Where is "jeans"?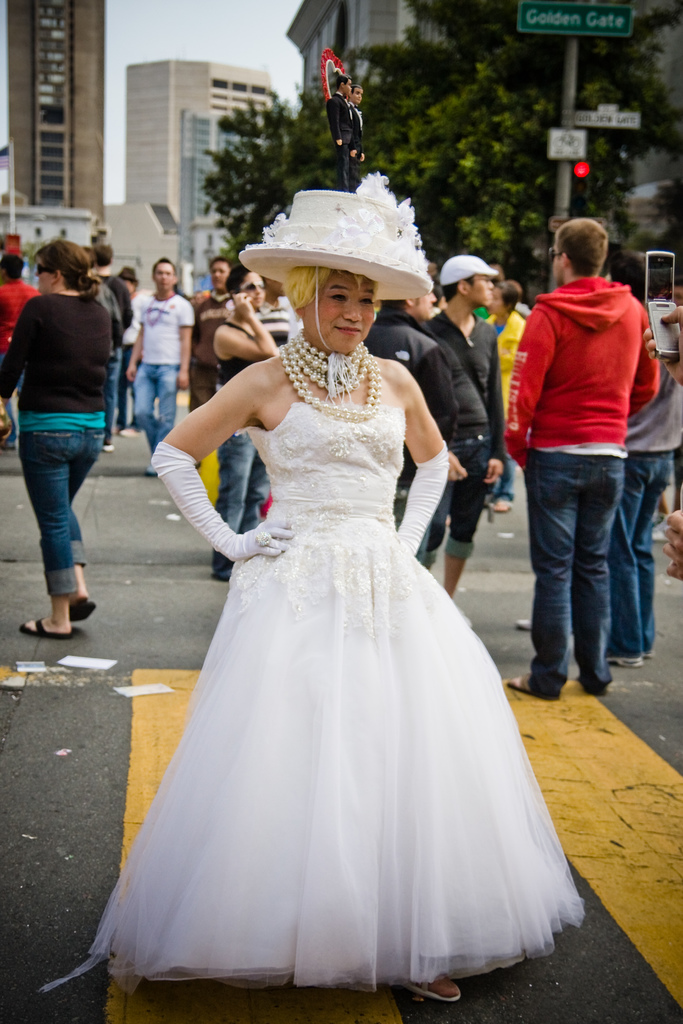
locate(598, 452, 672, 662).
